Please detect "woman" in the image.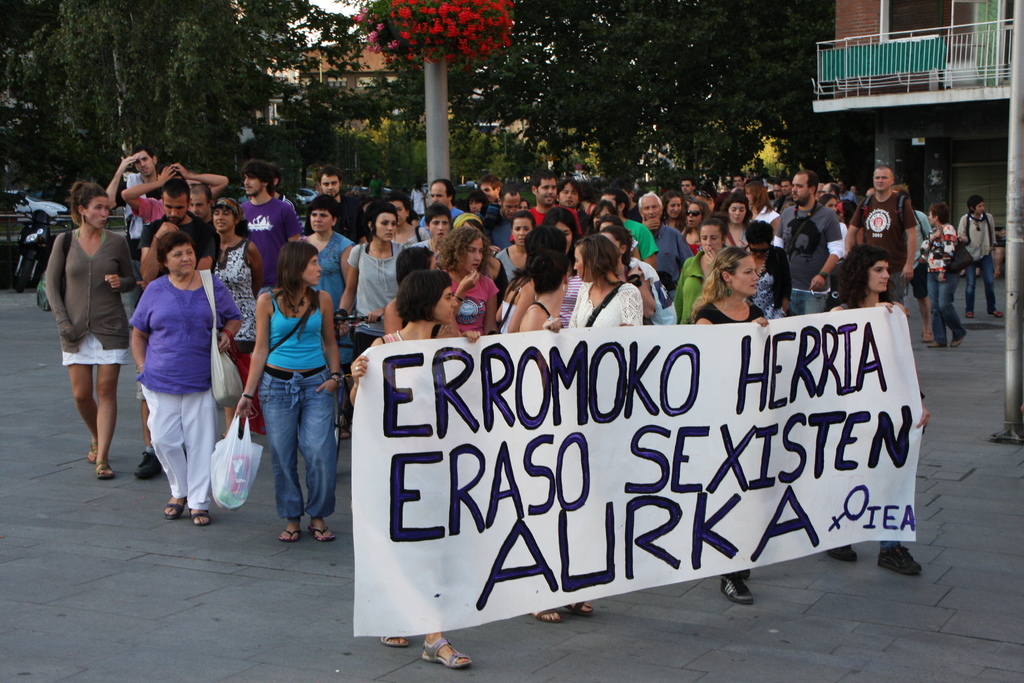
x1=299 y1=195 x2=354 y2=357.
